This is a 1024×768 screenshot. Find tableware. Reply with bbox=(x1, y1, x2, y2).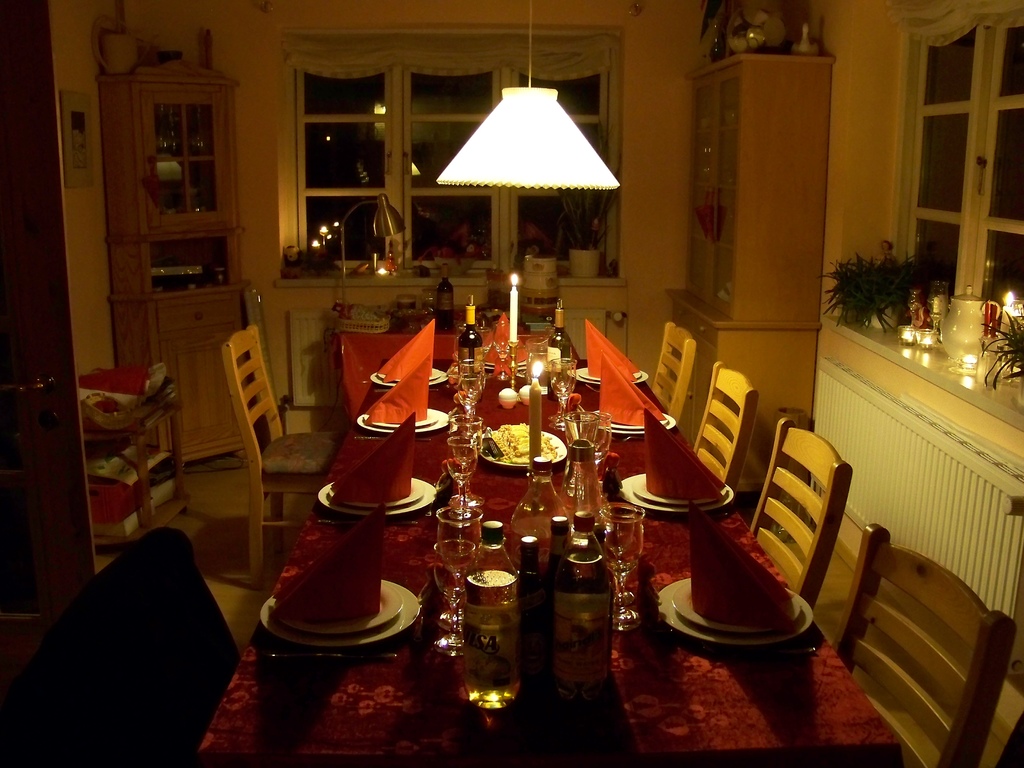
bbox=(494, 322, 513, 378).
